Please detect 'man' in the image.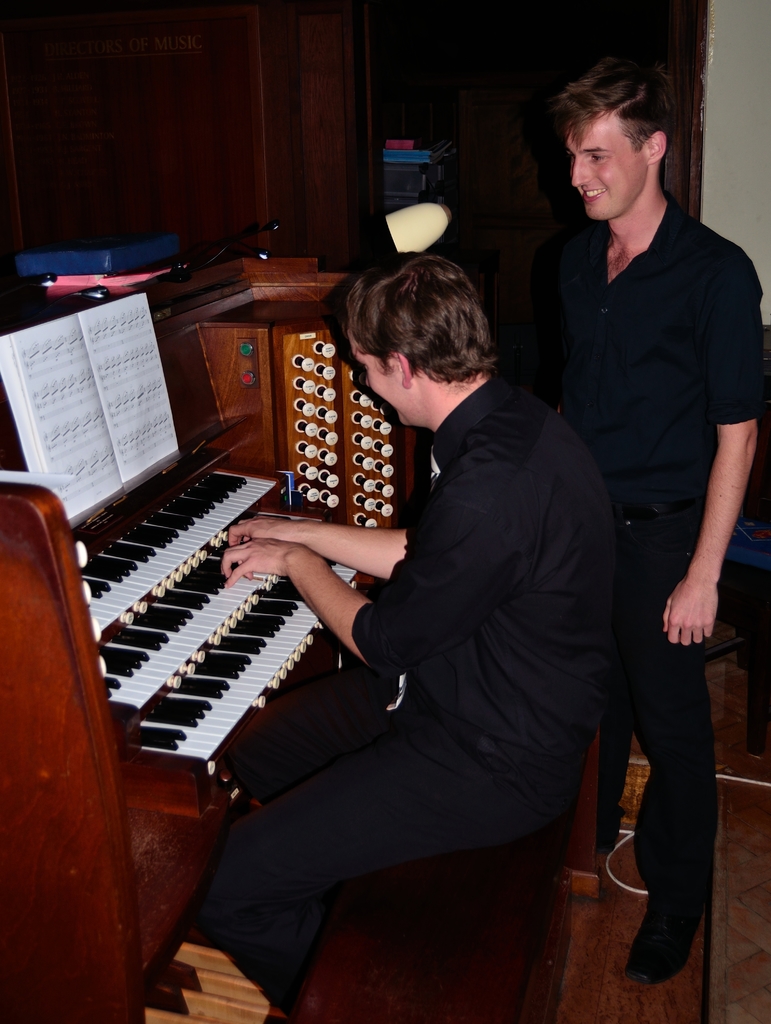
bbox=(555, 56, 765, 985).
